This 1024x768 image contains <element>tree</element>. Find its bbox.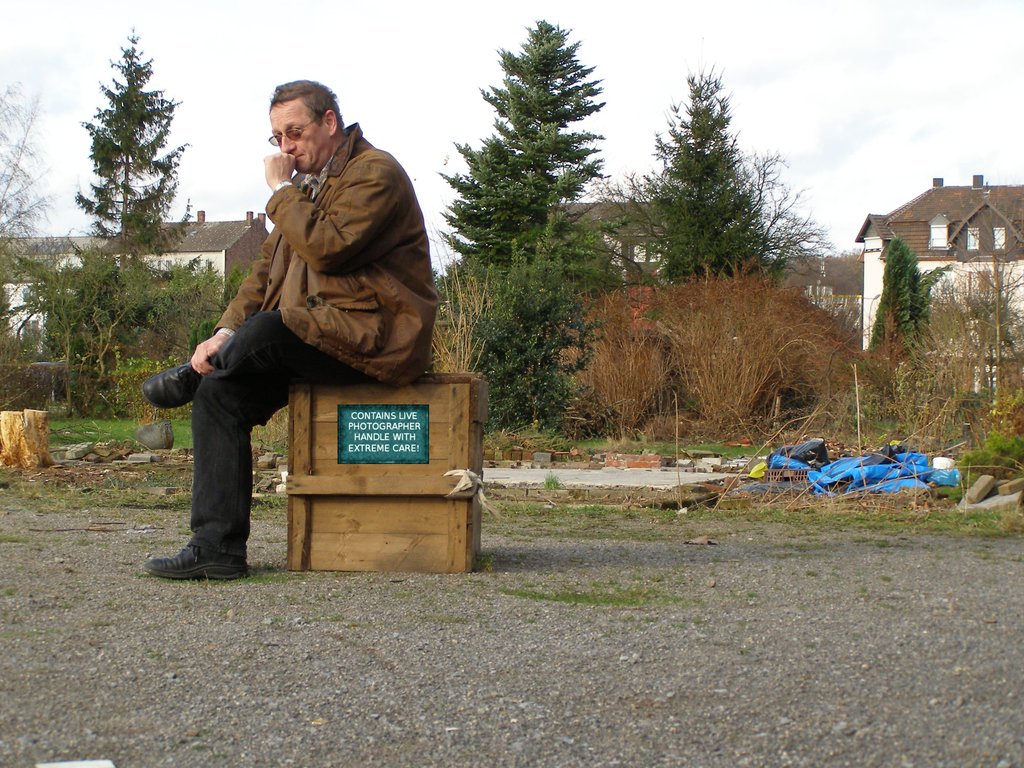
x1=458, y1=199, x2=593, y2=449.
